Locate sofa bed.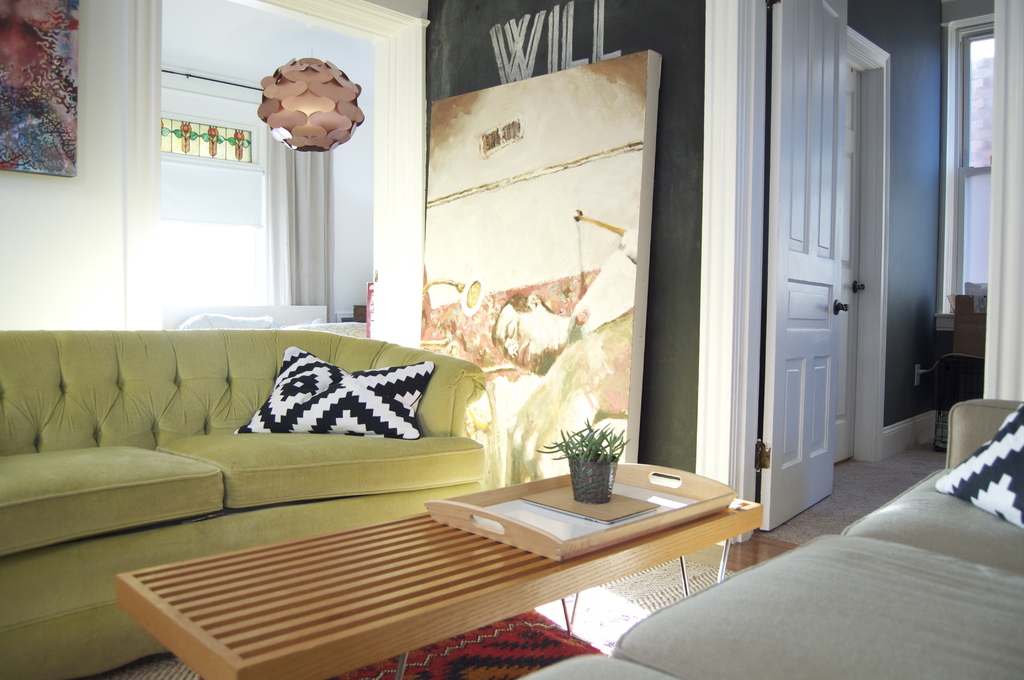
Bounding box: [0, 330, 477, 679].
